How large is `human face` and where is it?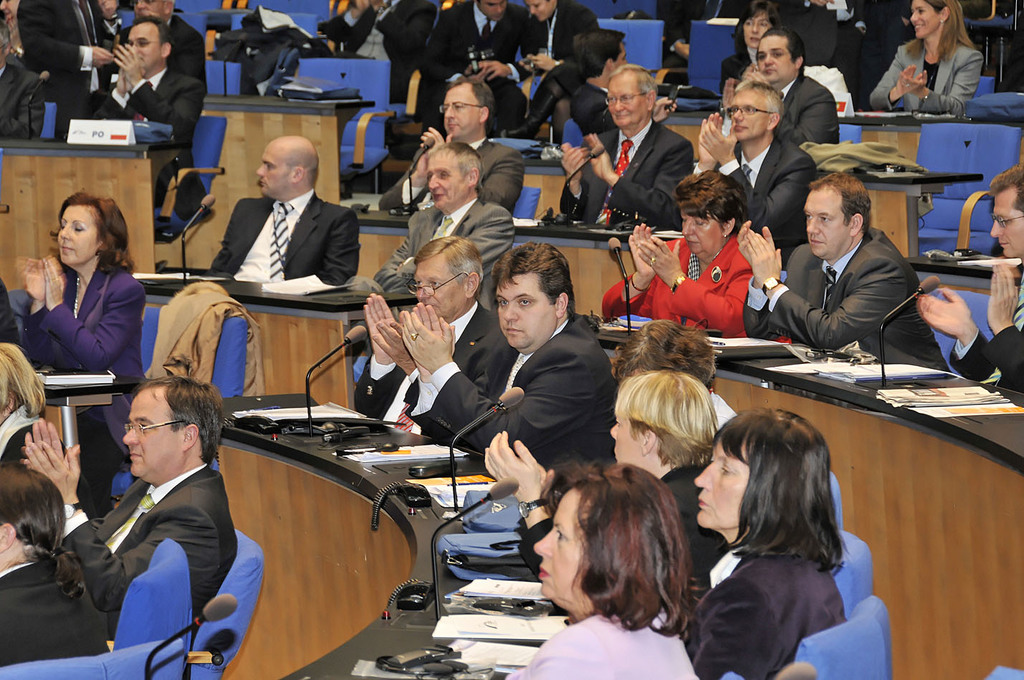
Bounding box: box(58, 206, 96, 265).
